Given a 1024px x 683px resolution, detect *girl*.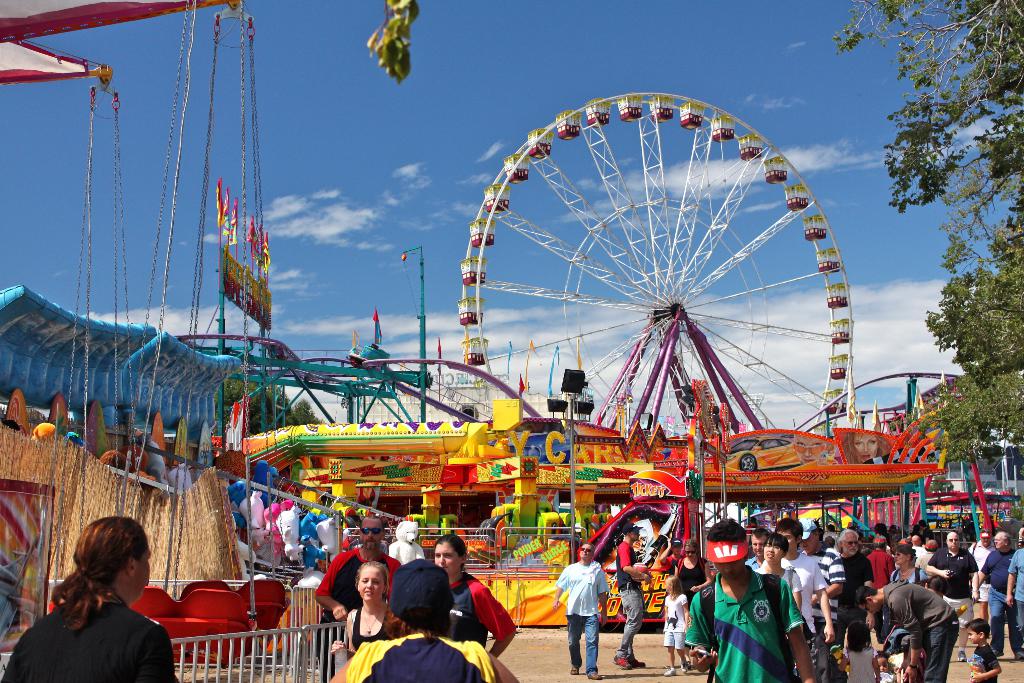
left=661, top=575, right=692, bottom=677.
